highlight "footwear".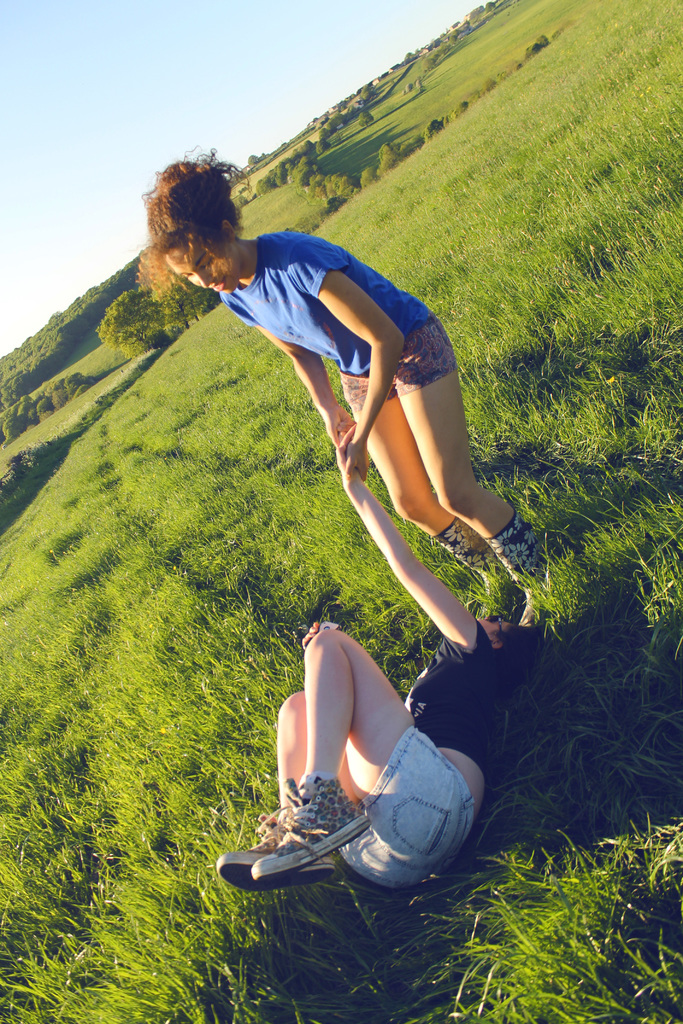
Highlighted region: (485, 525, 543, 628).
